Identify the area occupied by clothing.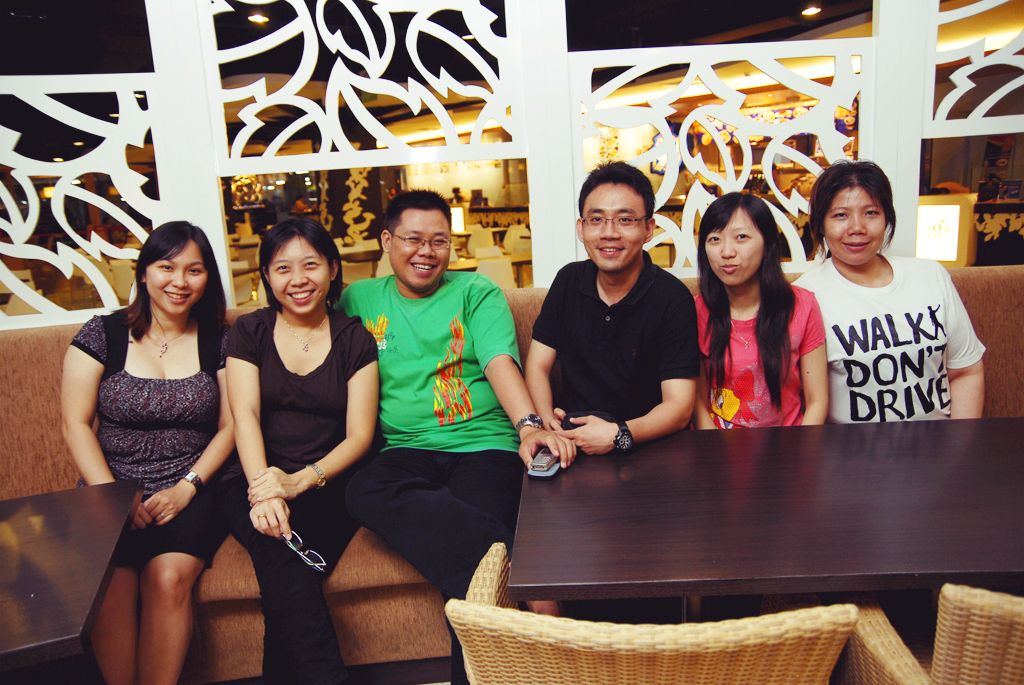
Area: (x1=77, y1=311, x2=240, y2=572).
